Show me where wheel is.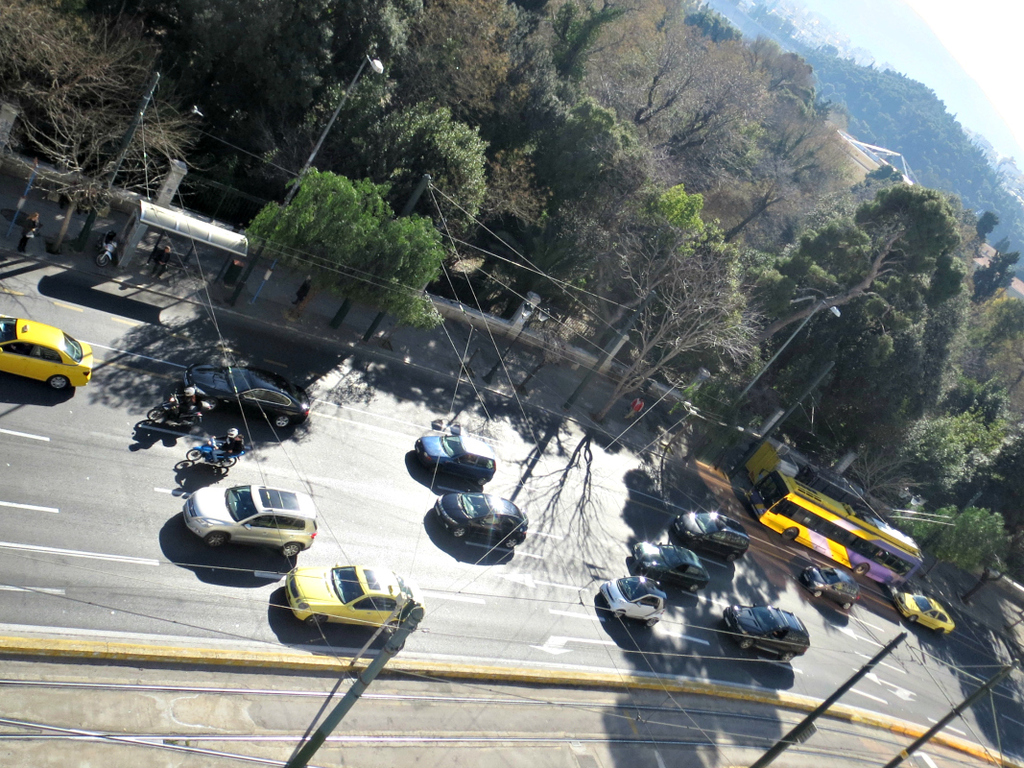
wheel is at select_region(648, 617, 656, 627).
